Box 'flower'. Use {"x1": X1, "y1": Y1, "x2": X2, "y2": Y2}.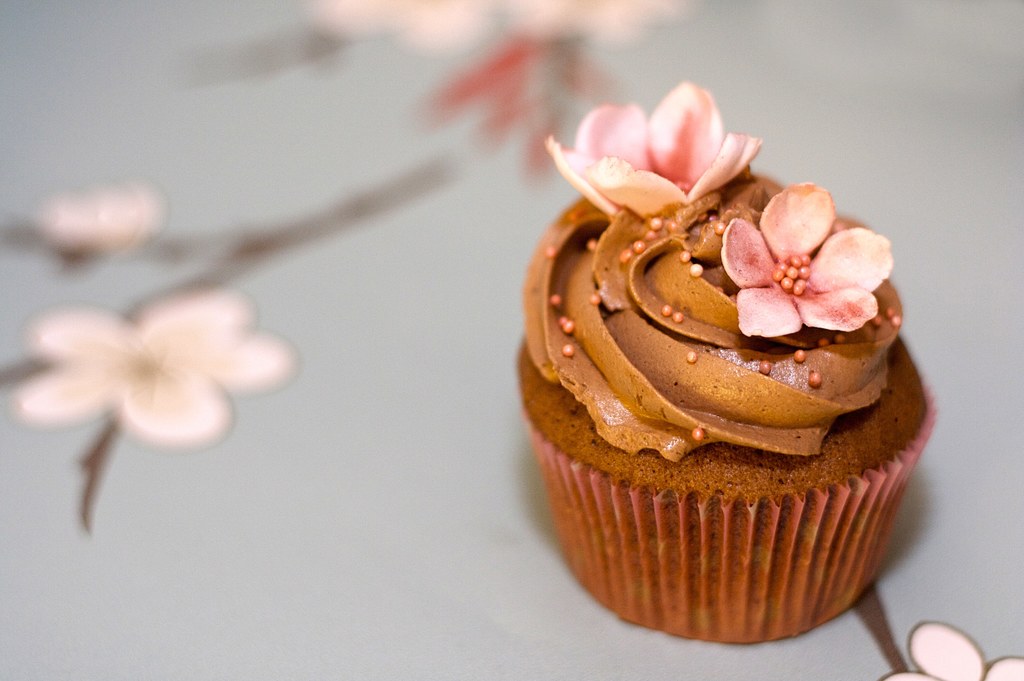
{"x1": 45, "y1": 185, "x2": 168, "y2": 249}.
